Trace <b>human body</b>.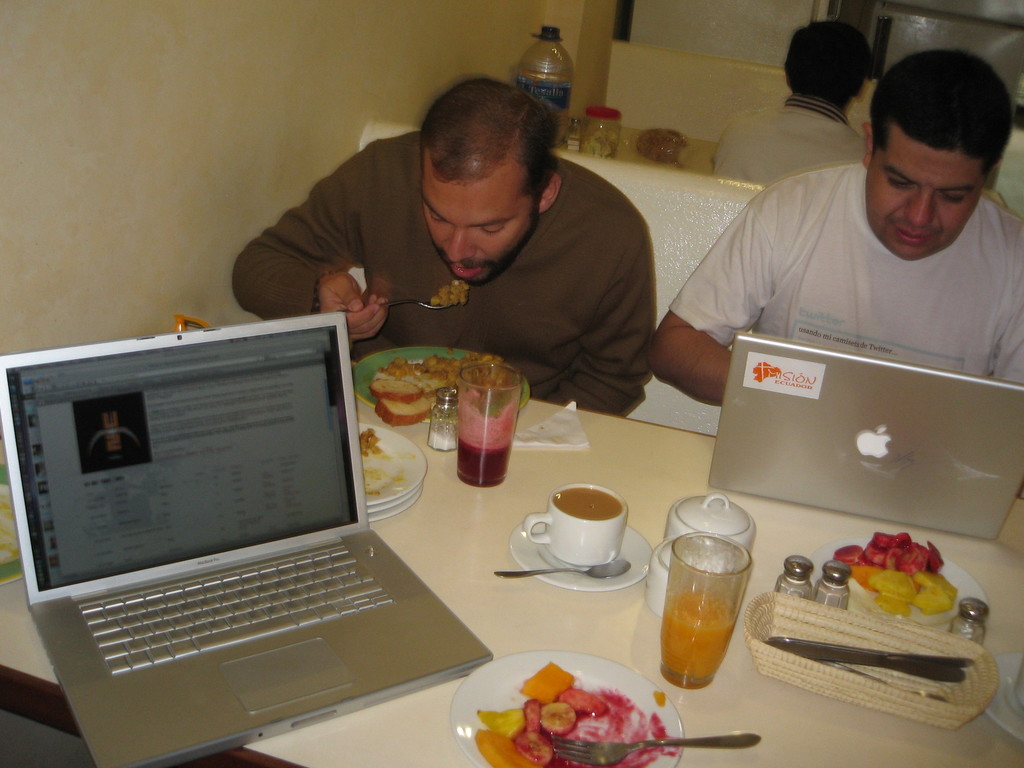
Traced to bbox=(658, 65, 1023, 401).
